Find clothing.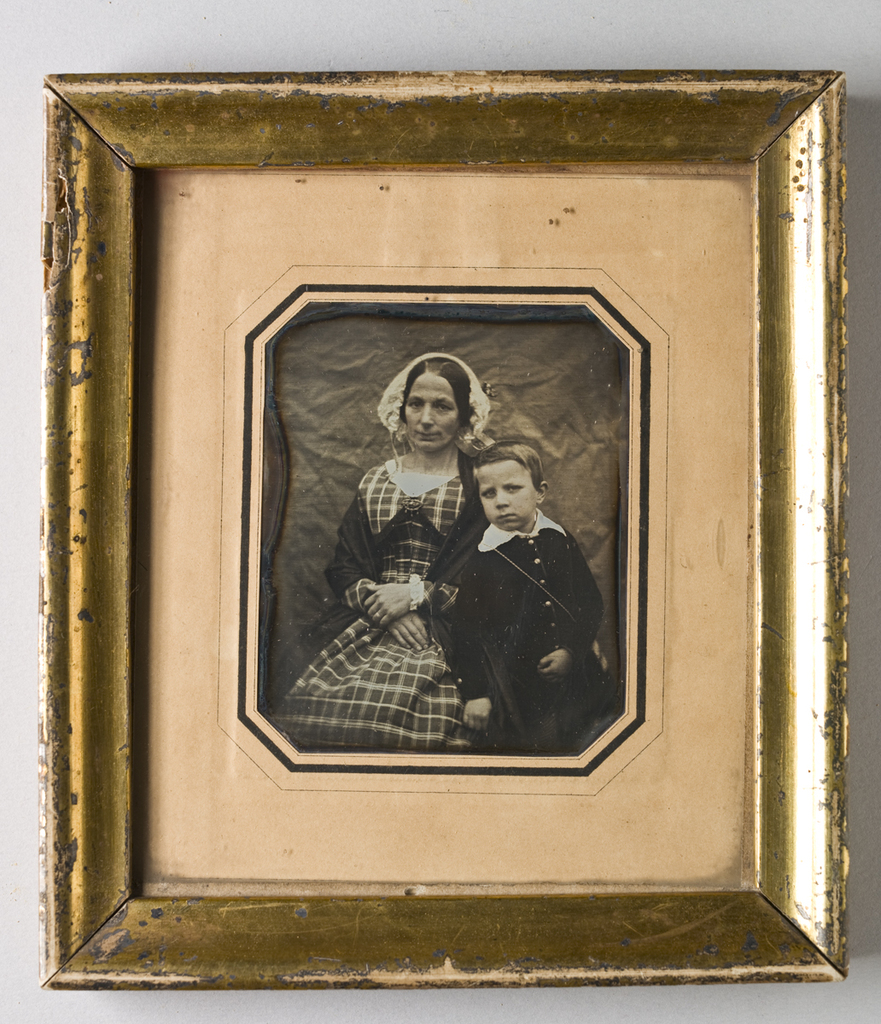
x1=261 y1=434 x2=528 y2=747.
